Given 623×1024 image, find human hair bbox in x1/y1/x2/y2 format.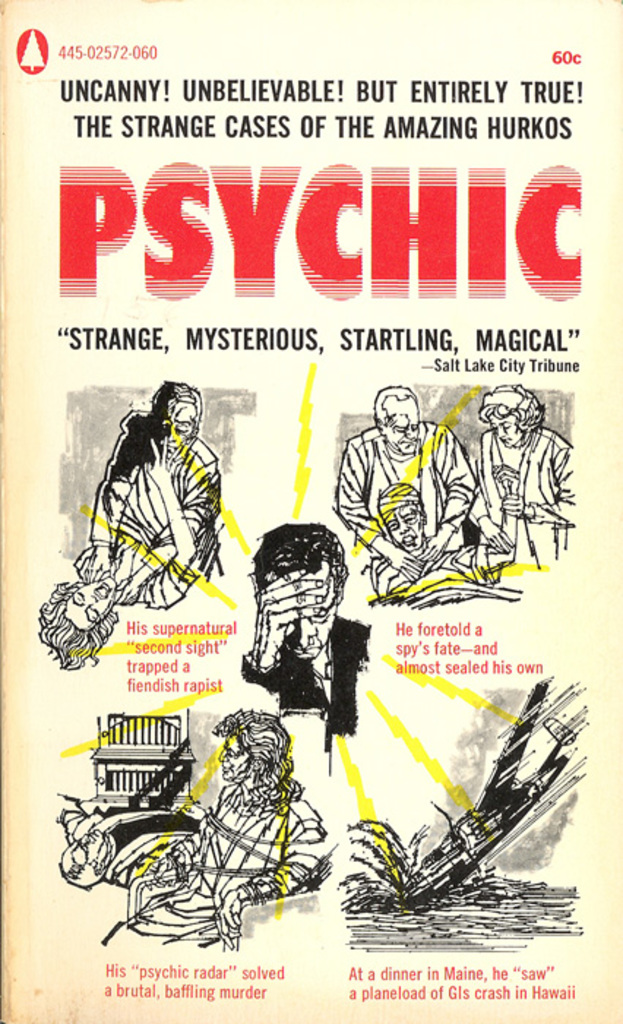
145/379/206/437.
